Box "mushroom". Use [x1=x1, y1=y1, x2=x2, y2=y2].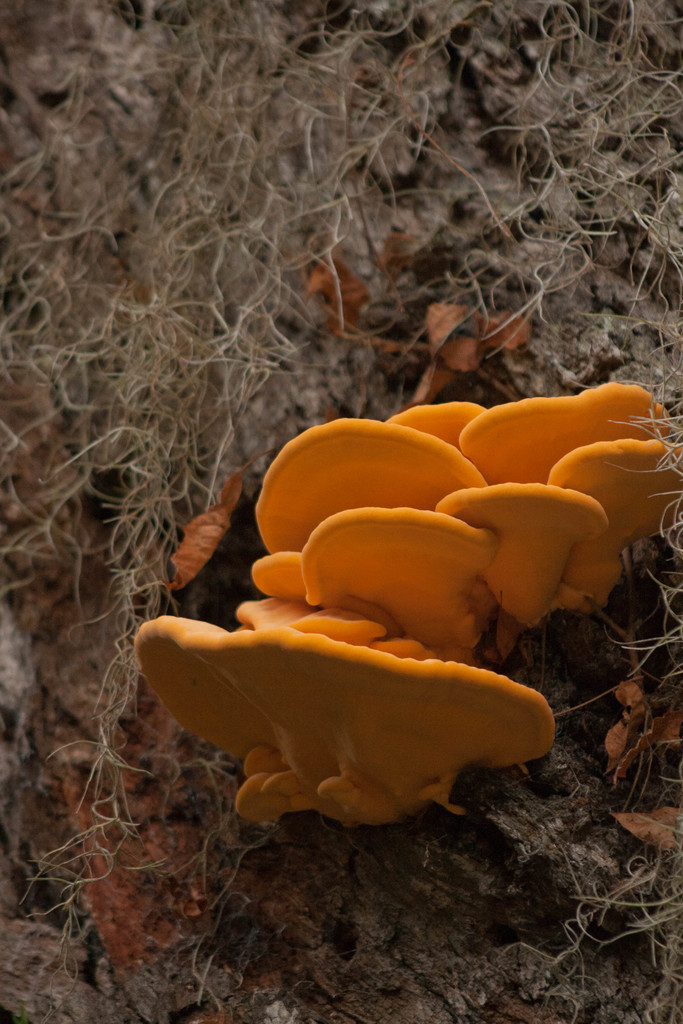
[x1=542, y1=449, x2=677, y2=575].
